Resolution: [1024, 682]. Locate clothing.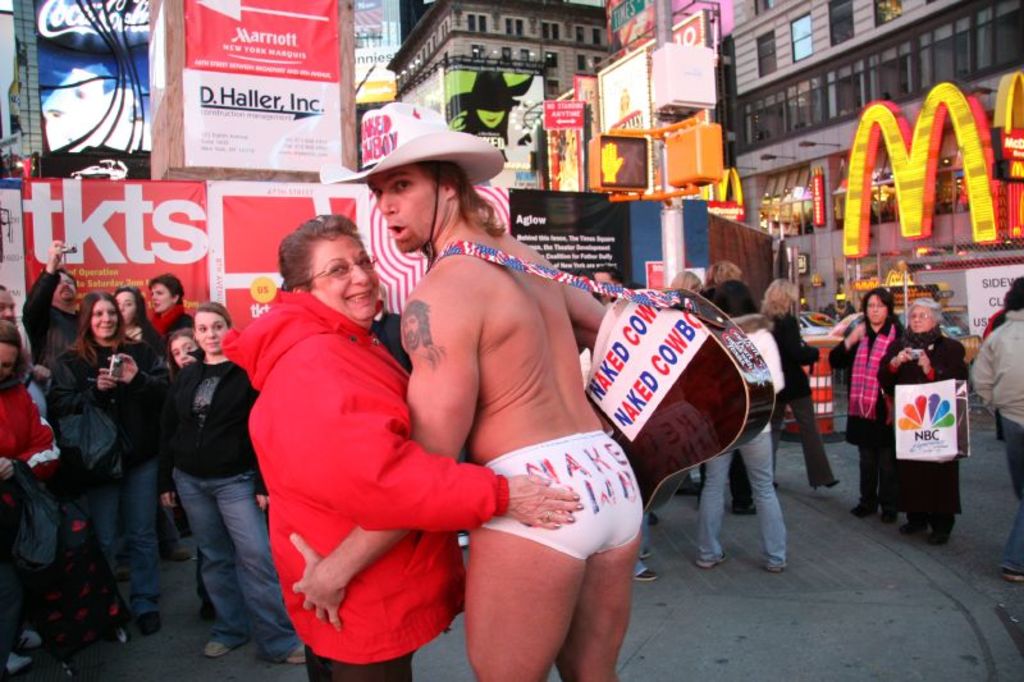
x1=827, y1=307, x2=910, y2=513.
